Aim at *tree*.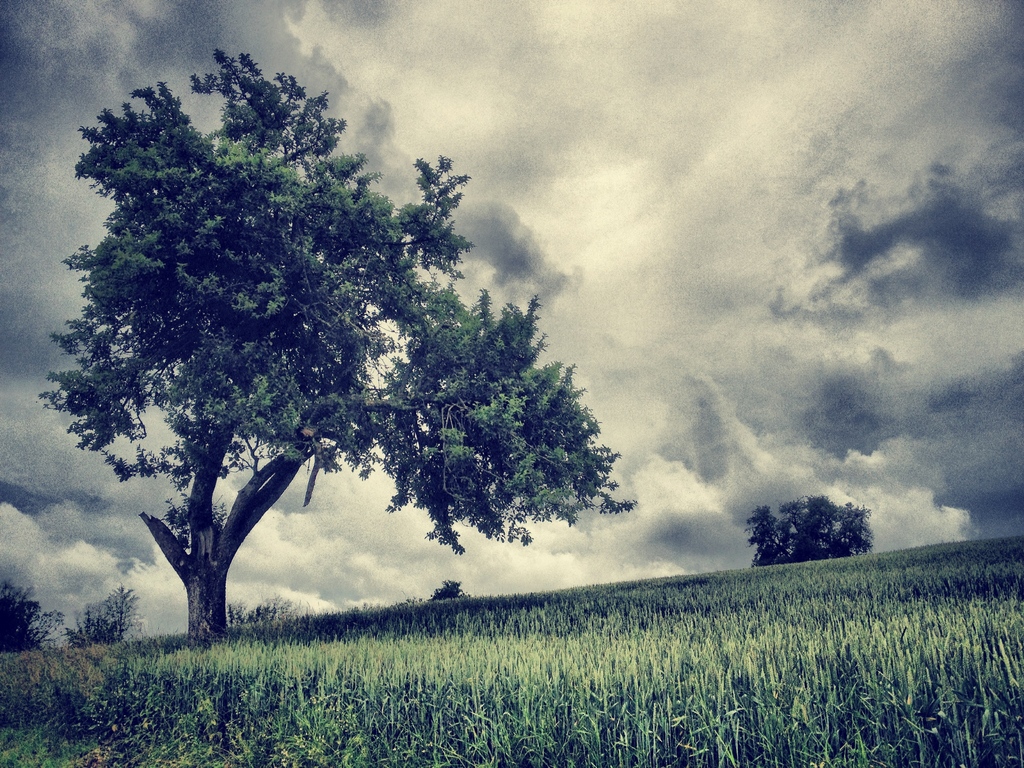
Aimed at 68/584/143/640.
